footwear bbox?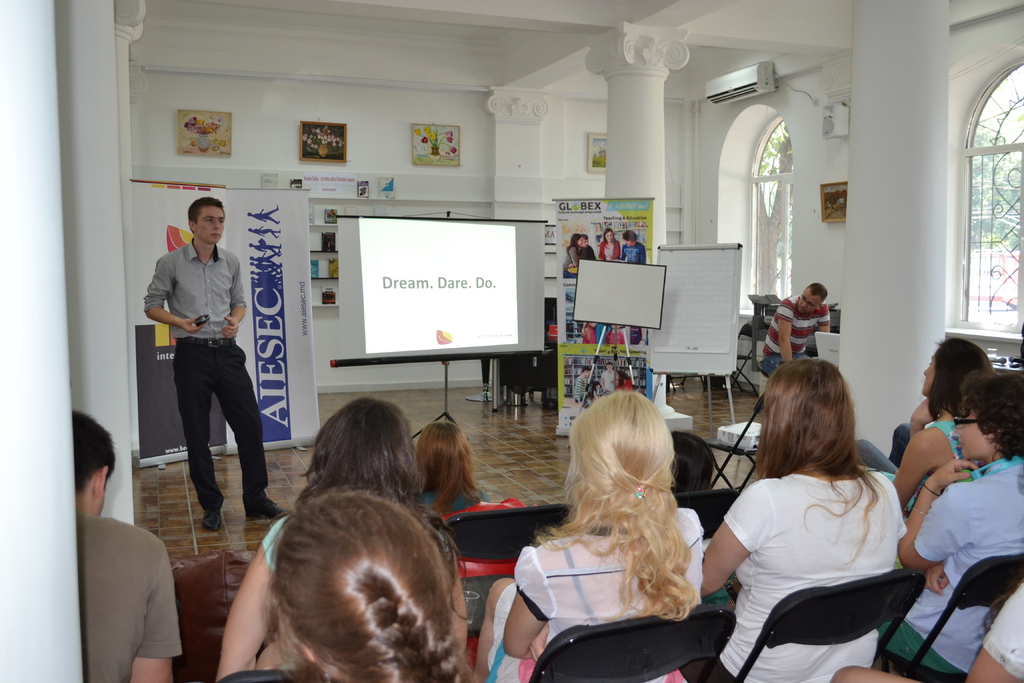
x1=244, y1=504, x2=292, y2=525
